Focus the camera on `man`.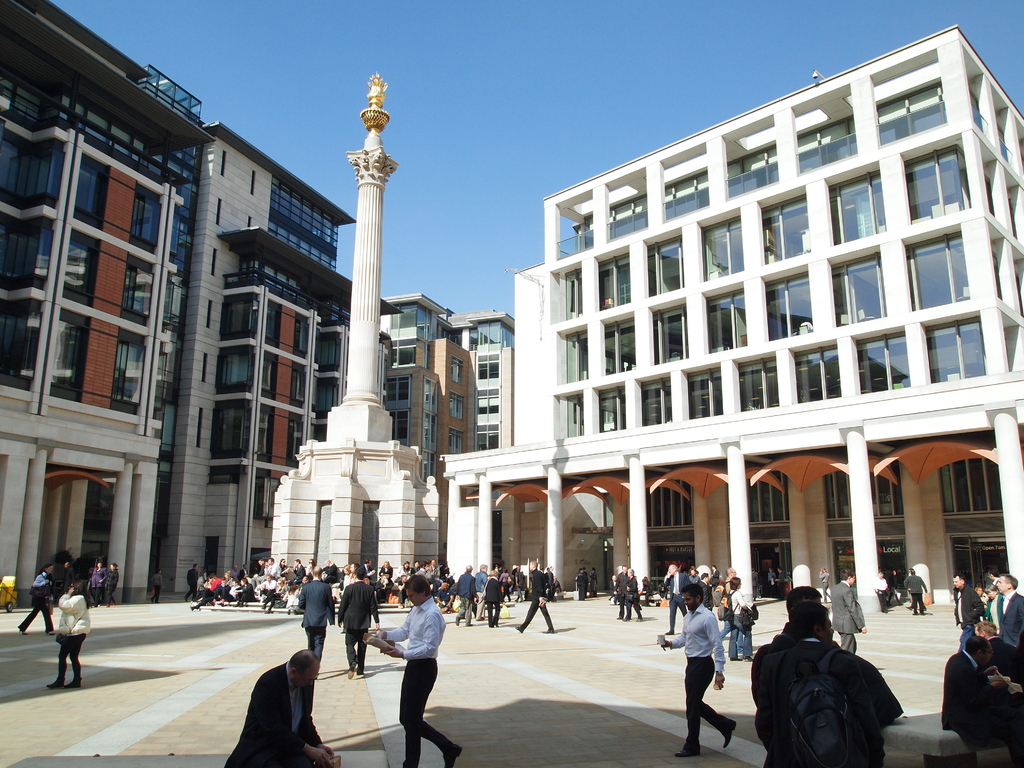
Focus region: <bbox>259, 577, 275, 600</bbox>.
